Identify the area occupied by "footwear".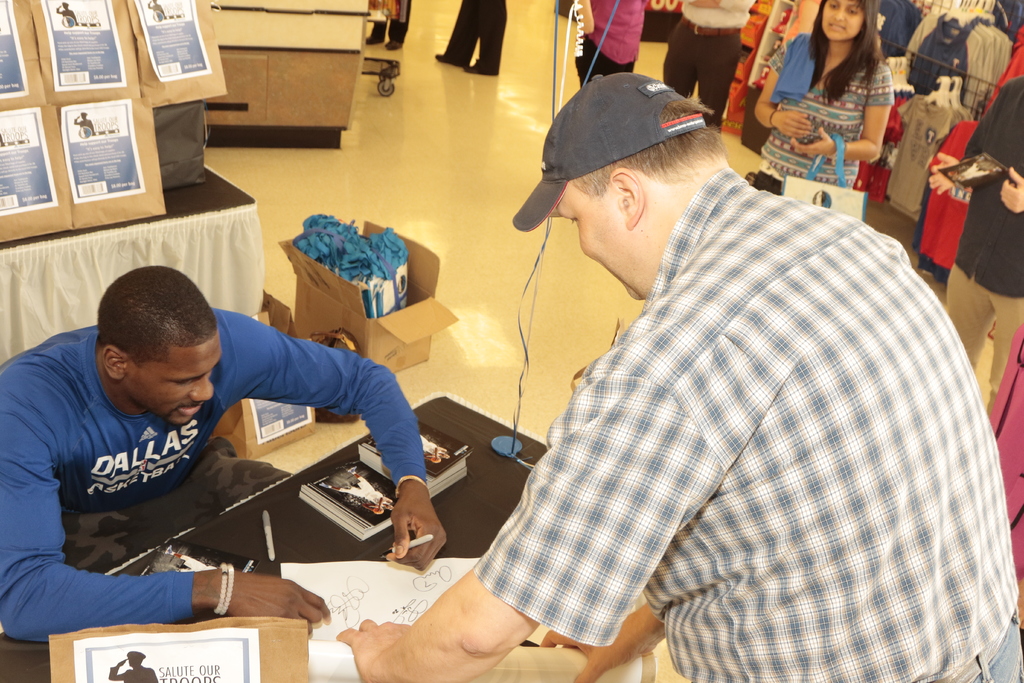
Area: bbox=(436, 54, 468, 68).
